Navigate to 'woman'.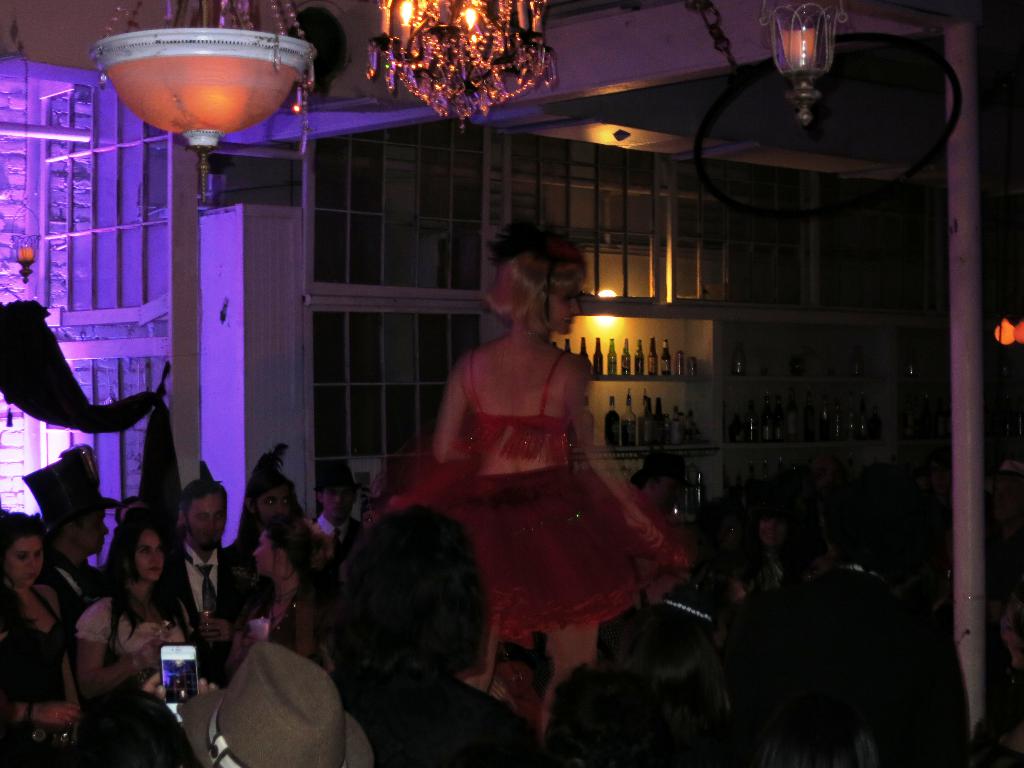
Navigation target: <box>223,510,323,662</box>.
